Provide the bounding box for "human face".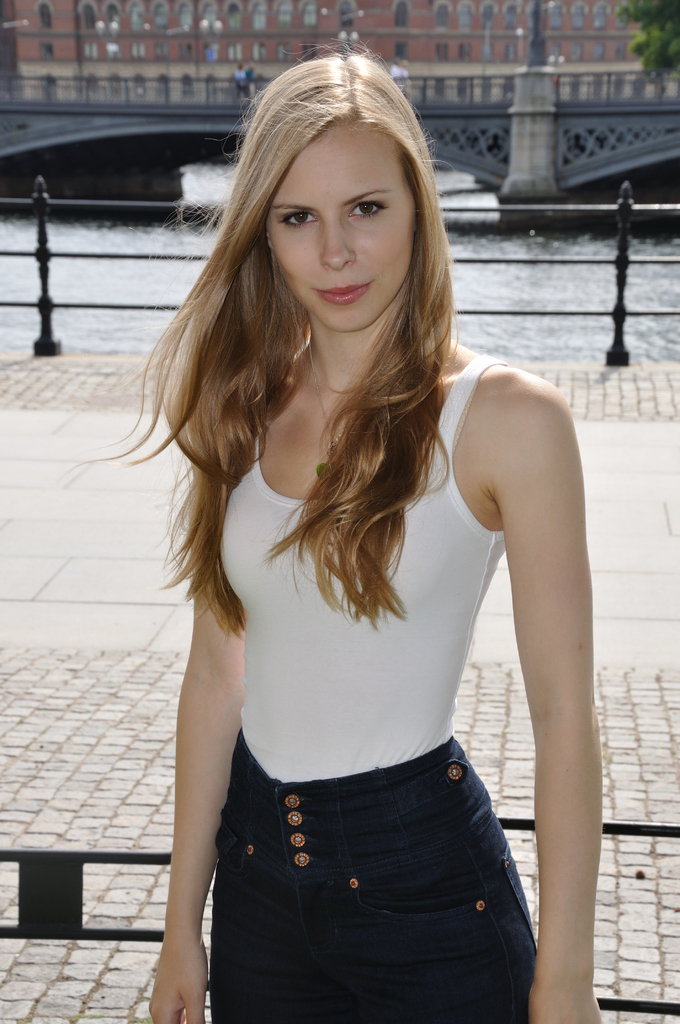
[266,126,416,331].
